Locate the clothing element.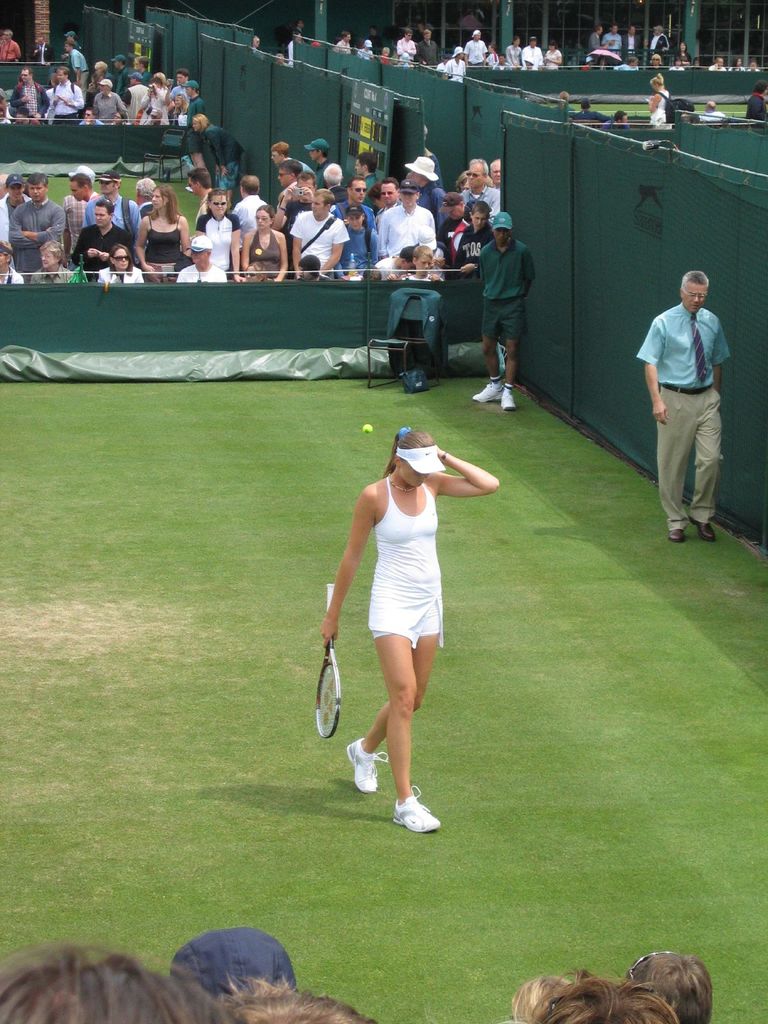
Element bbox: bbox(648, 255, 741, 513).
